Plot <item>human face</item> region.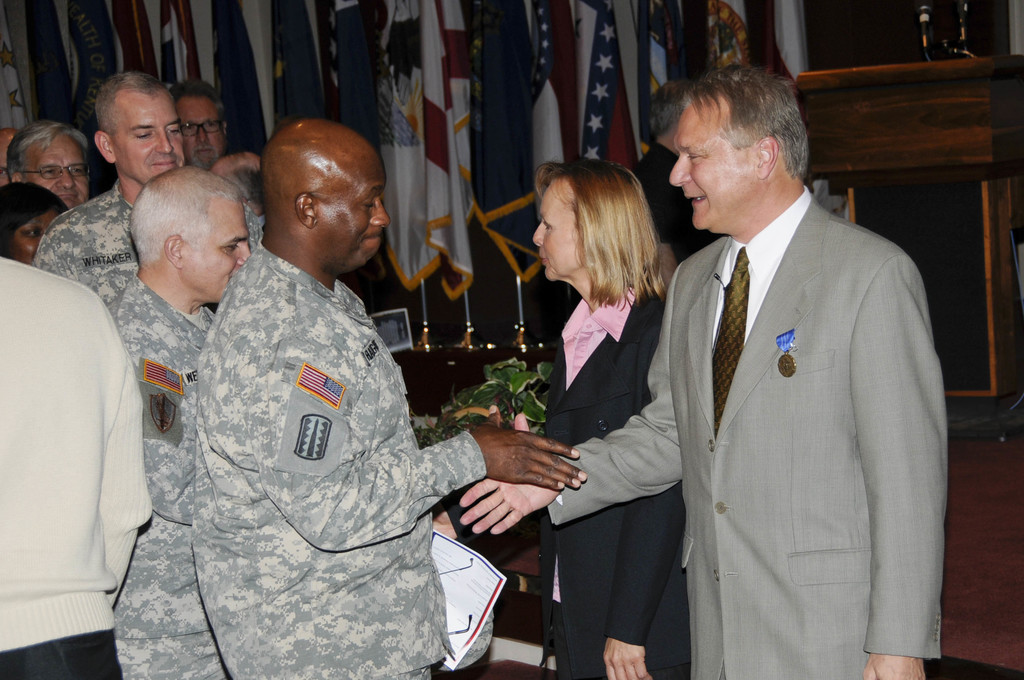
Plotted at box(22, 134, 90, 207).
